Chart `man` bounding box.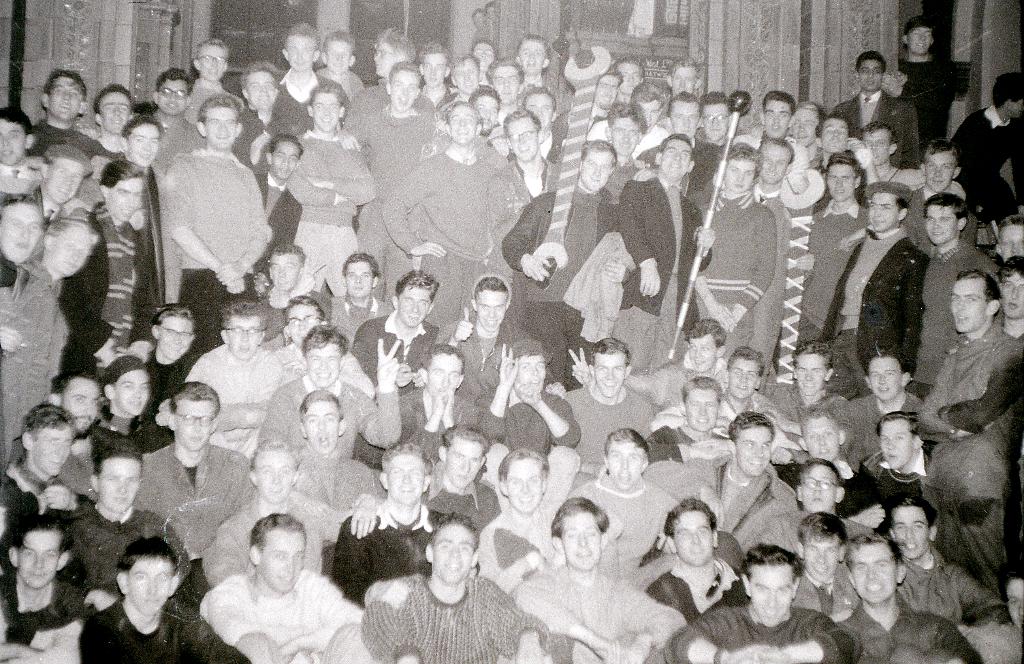
Charted: bbox(486, 341, 573, 449).
